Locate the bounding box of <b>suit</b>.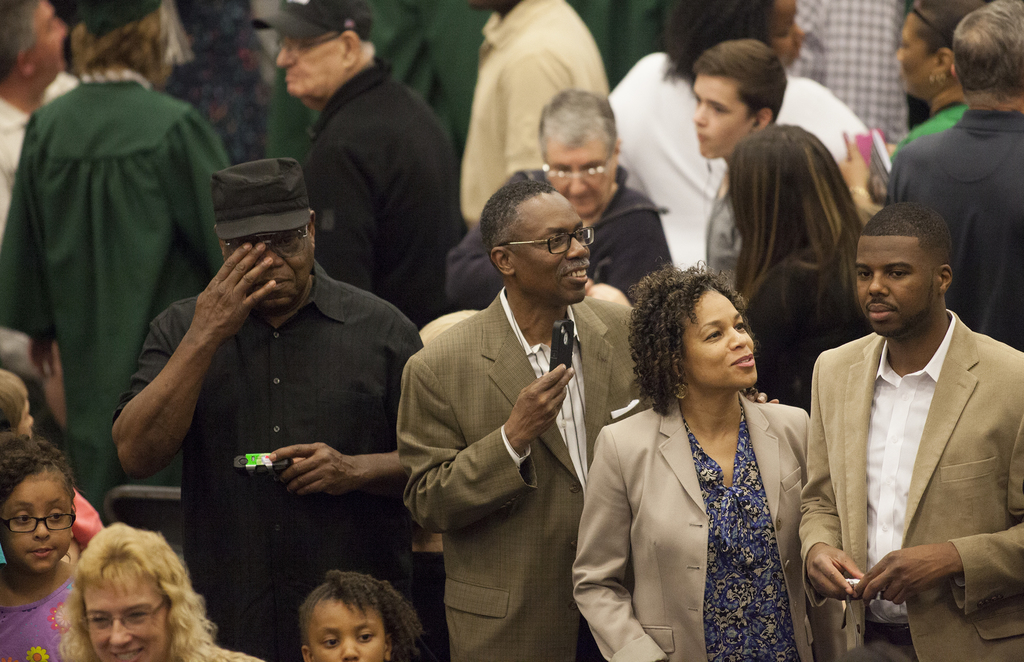
Bounding box: 792:243:1020:661.
